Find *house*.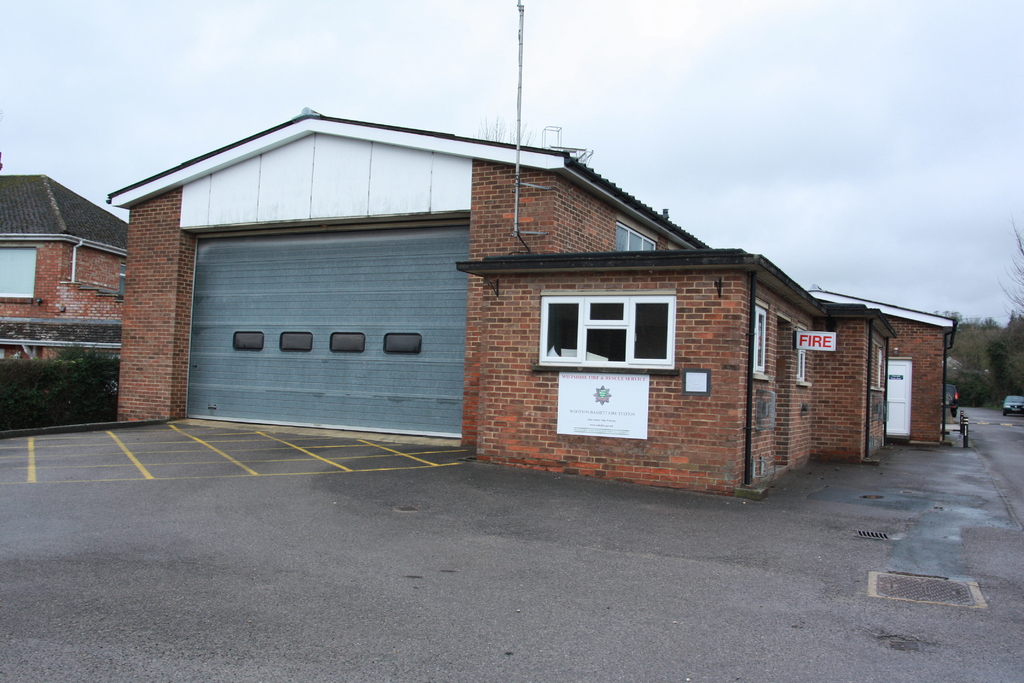
(x1=0, y1=174, x2=129, y2=312).
